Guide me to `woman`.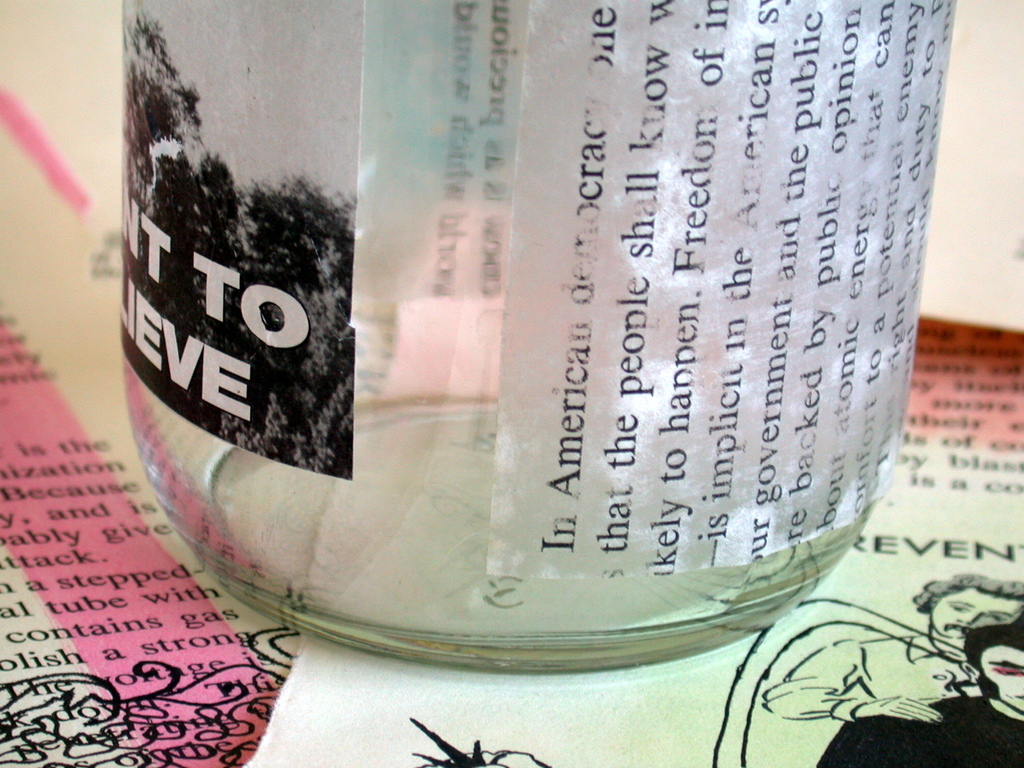
Guidance: [772,583,1023,719].
